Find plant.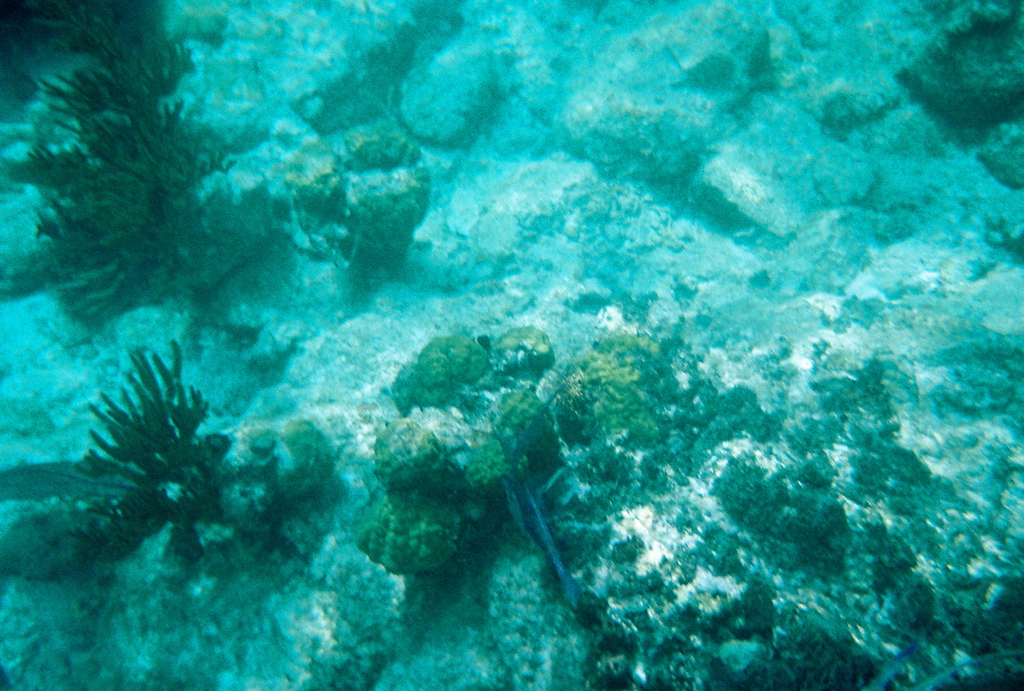
66, 331, 232, 573.
